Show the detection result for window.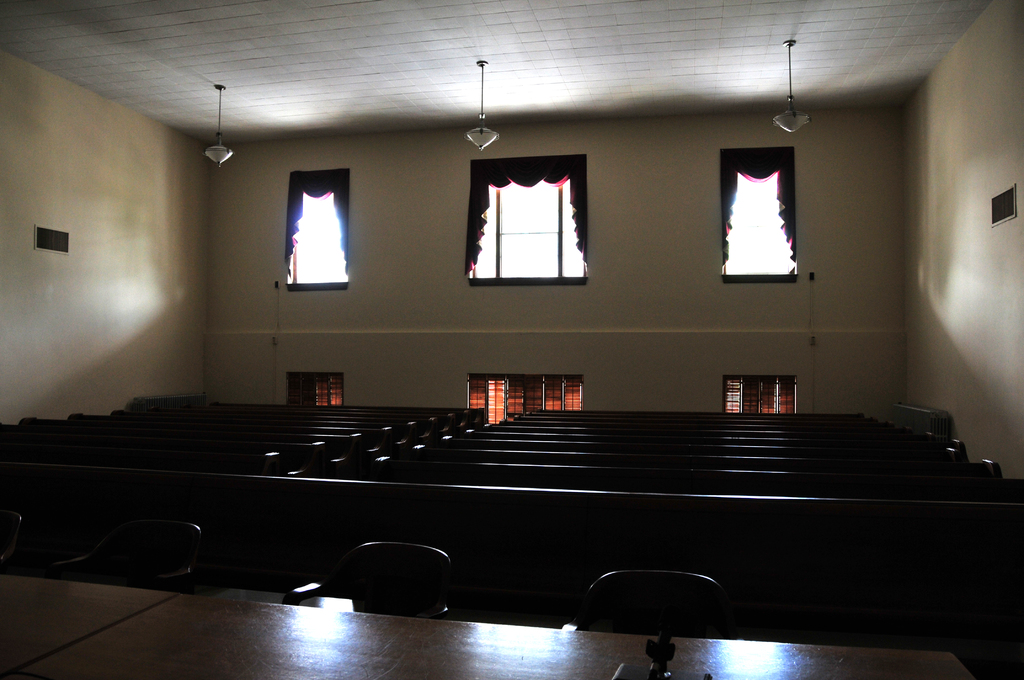
crop(283, 169, 350, 298).
